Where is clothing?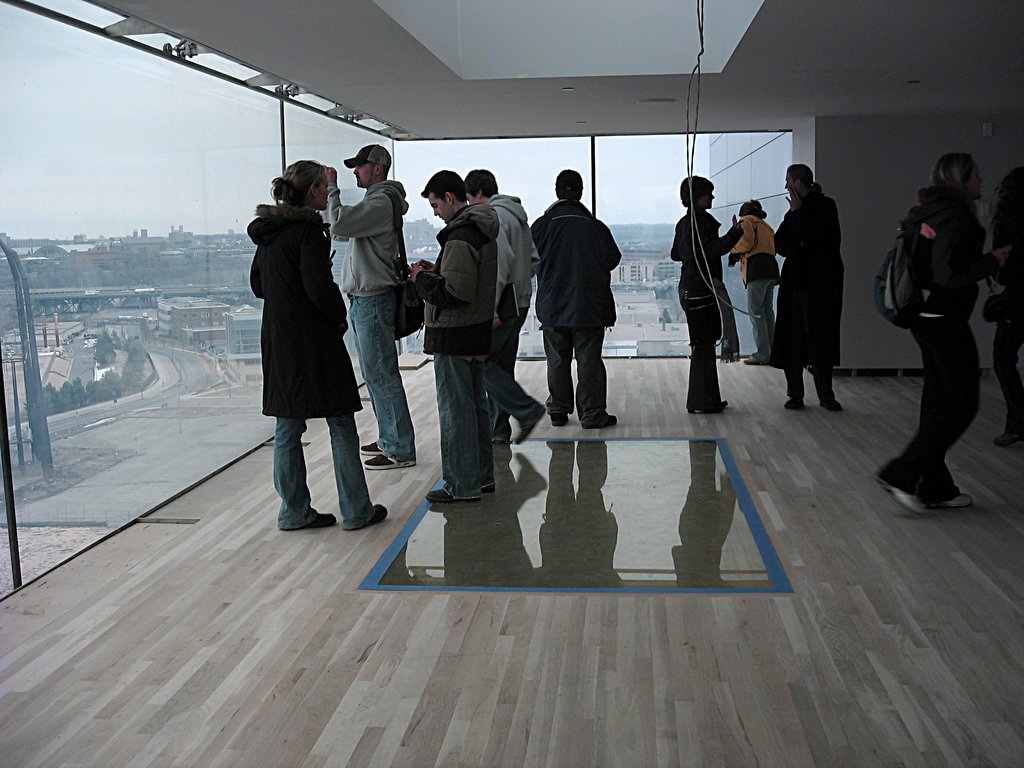
<region>737, 209, 779, 352</region>.
